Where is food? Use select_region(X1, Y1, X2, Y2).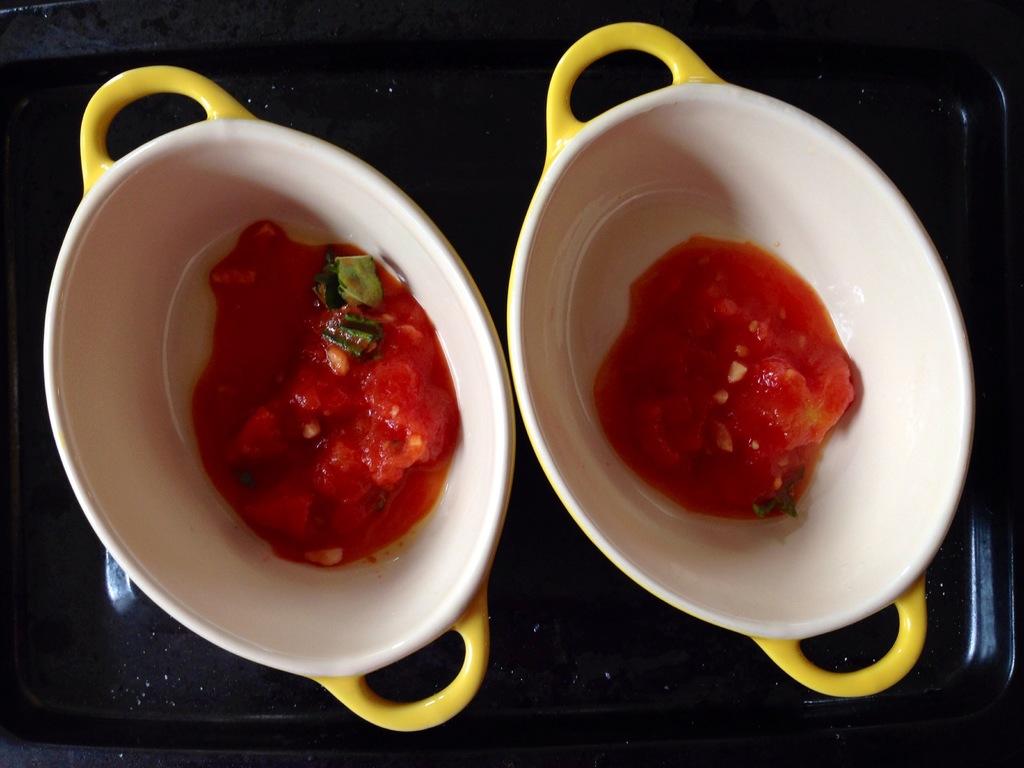
select_region(152, 150, 463, 603).
